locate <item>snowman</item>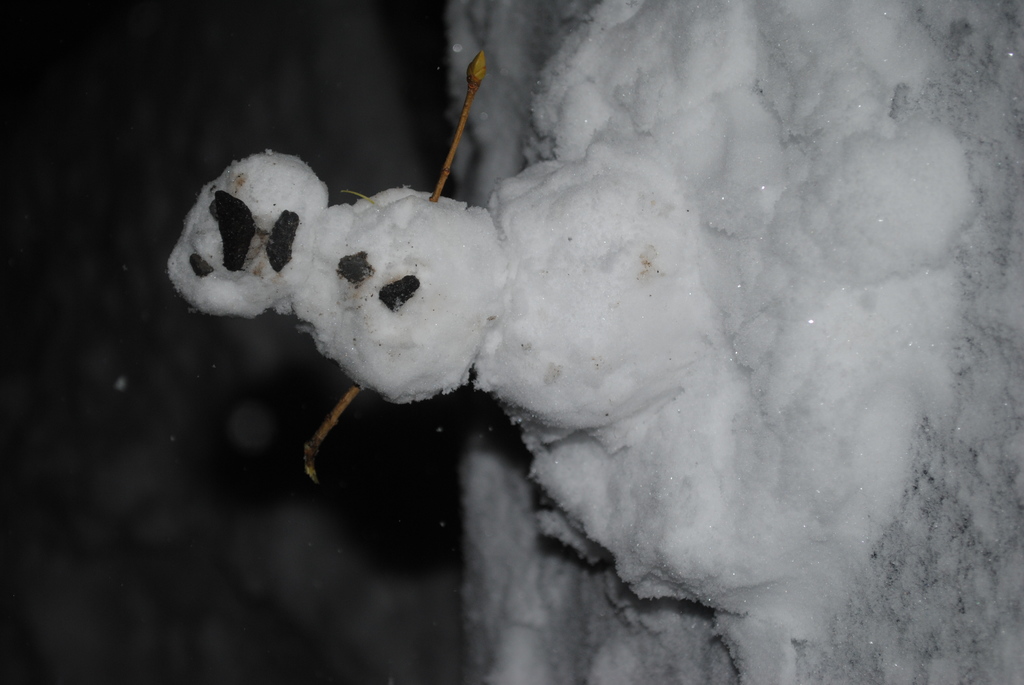
x1=164, y1=51, x2=709, y2=485
